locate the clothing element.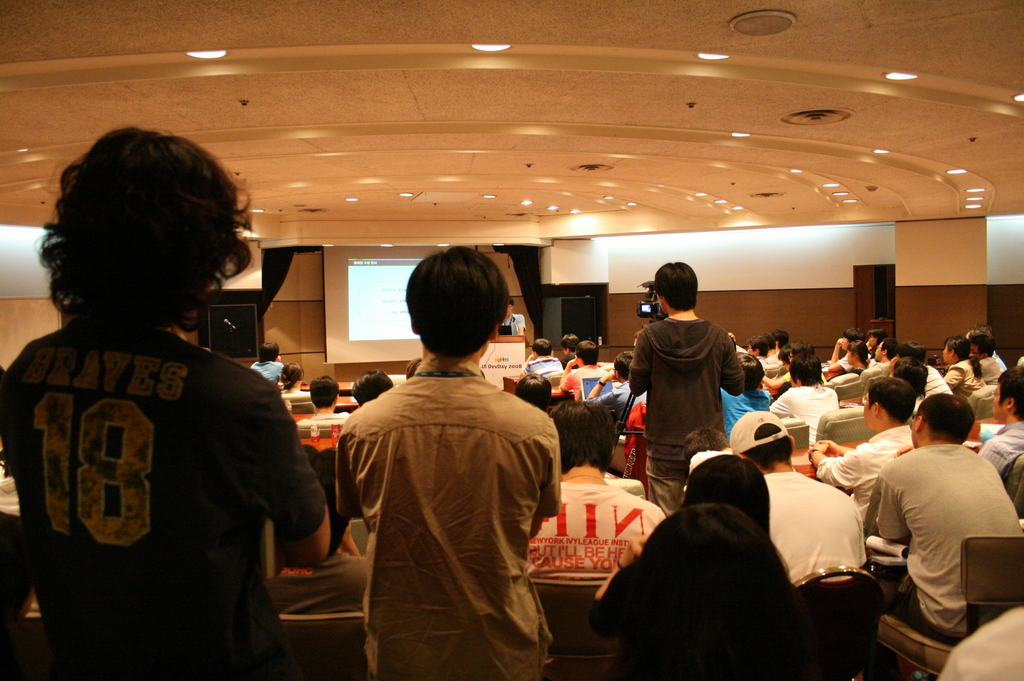
Element bbox: Rect(765, 472, 876, 602).
